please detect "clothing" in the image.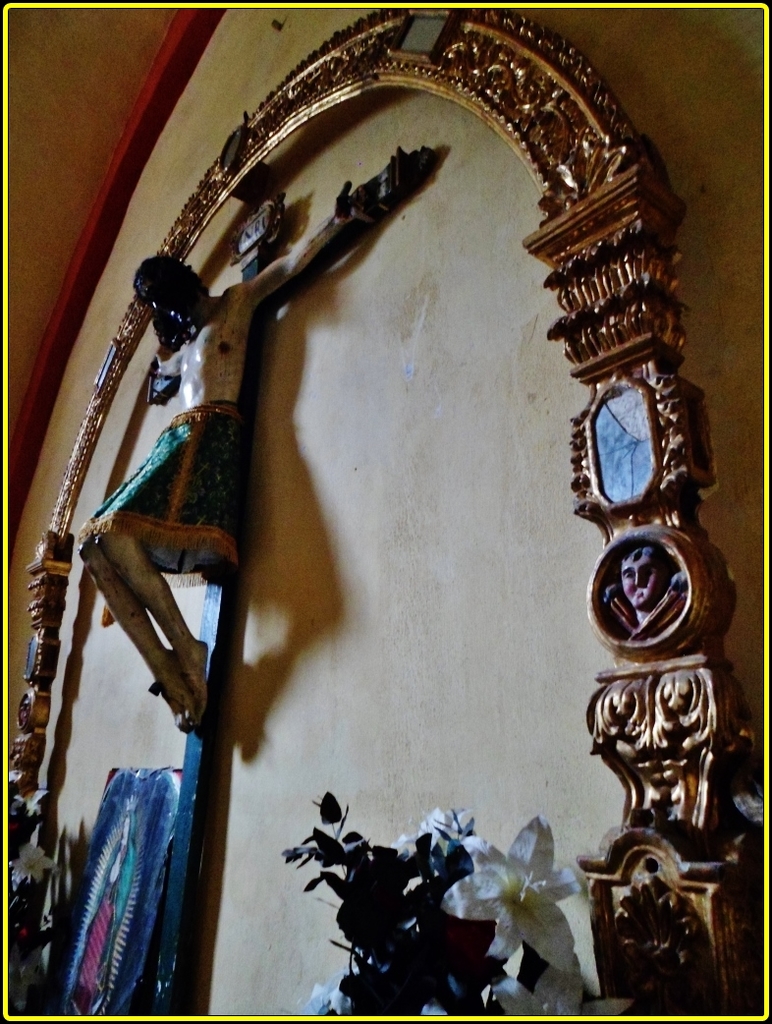
78 406 260 581.
